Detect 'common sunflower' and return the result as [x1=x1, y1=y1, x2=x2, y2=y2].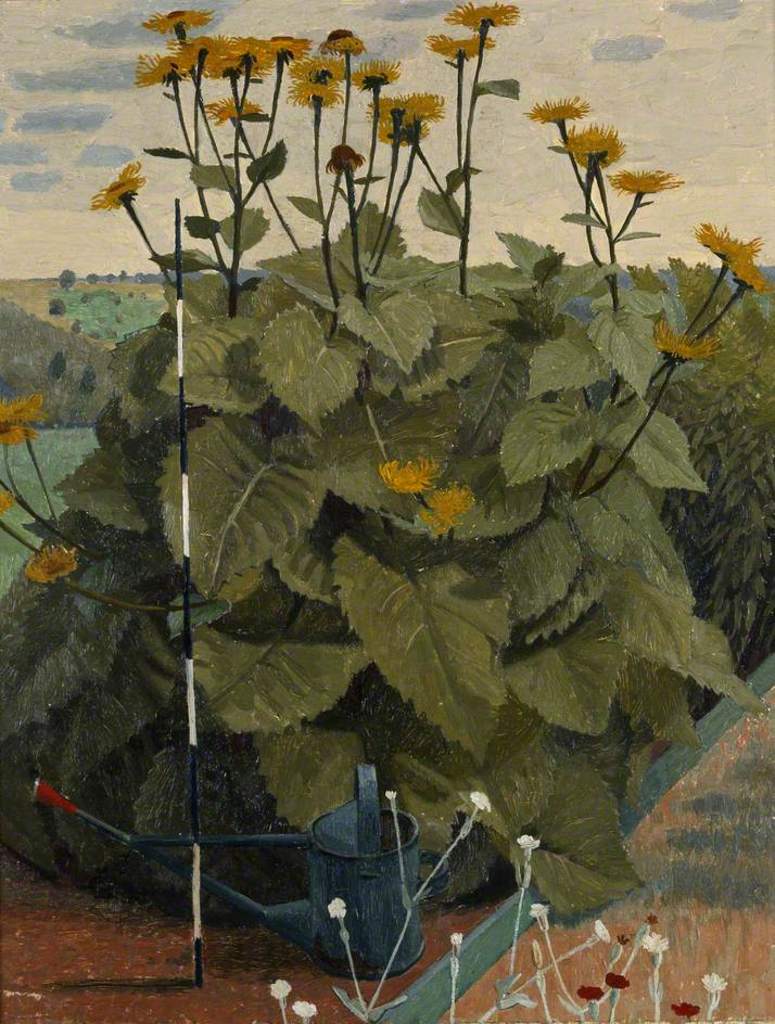
[x1=281, y1=67, x2=333, y2=114].
